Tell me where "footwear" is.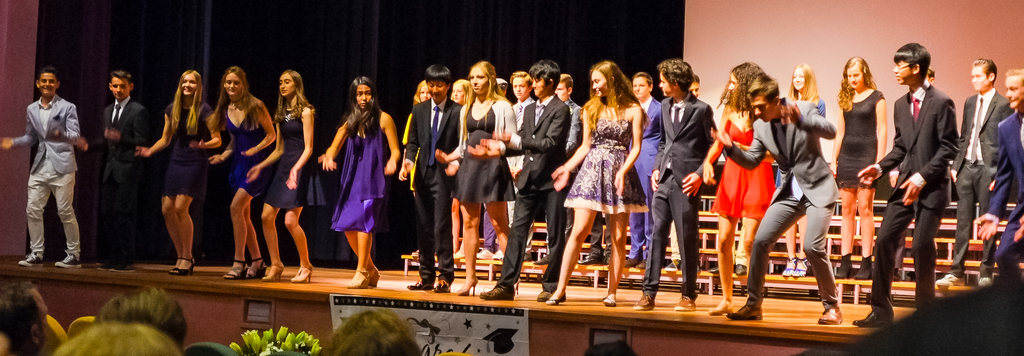
"footwear" is at crop(600, 292, 618, 304).
